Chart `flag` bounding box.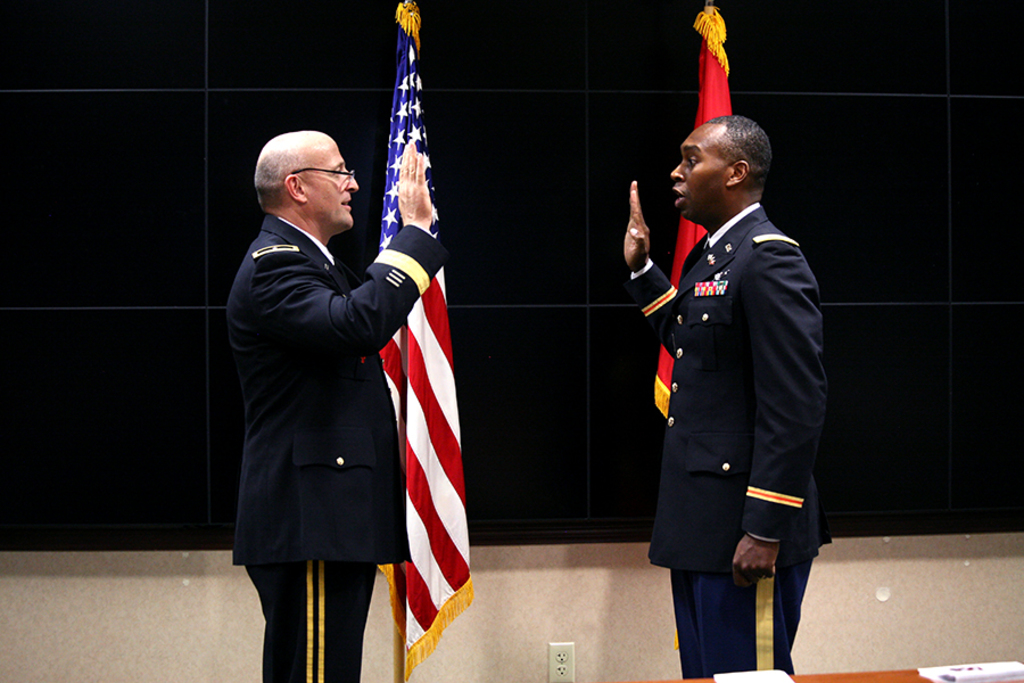
Charted: bbox=(378, 10, 488, 678).
